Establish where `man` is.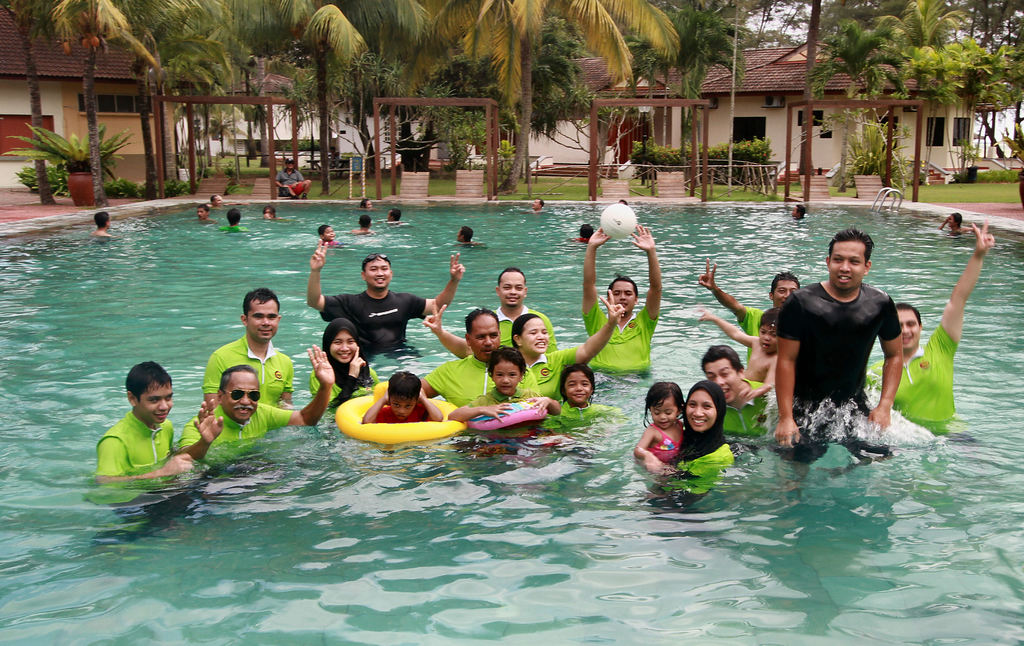
Established at l=755, t=230, r=922, b=475.
